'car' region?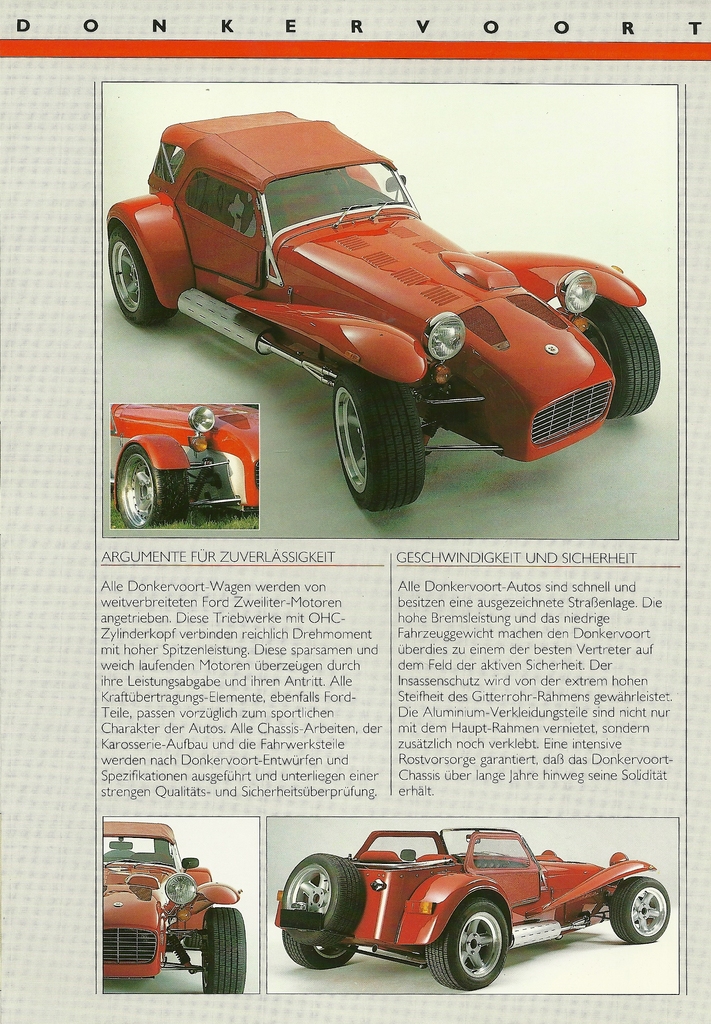
x1=109 y1=407 x2=259 y2=528
